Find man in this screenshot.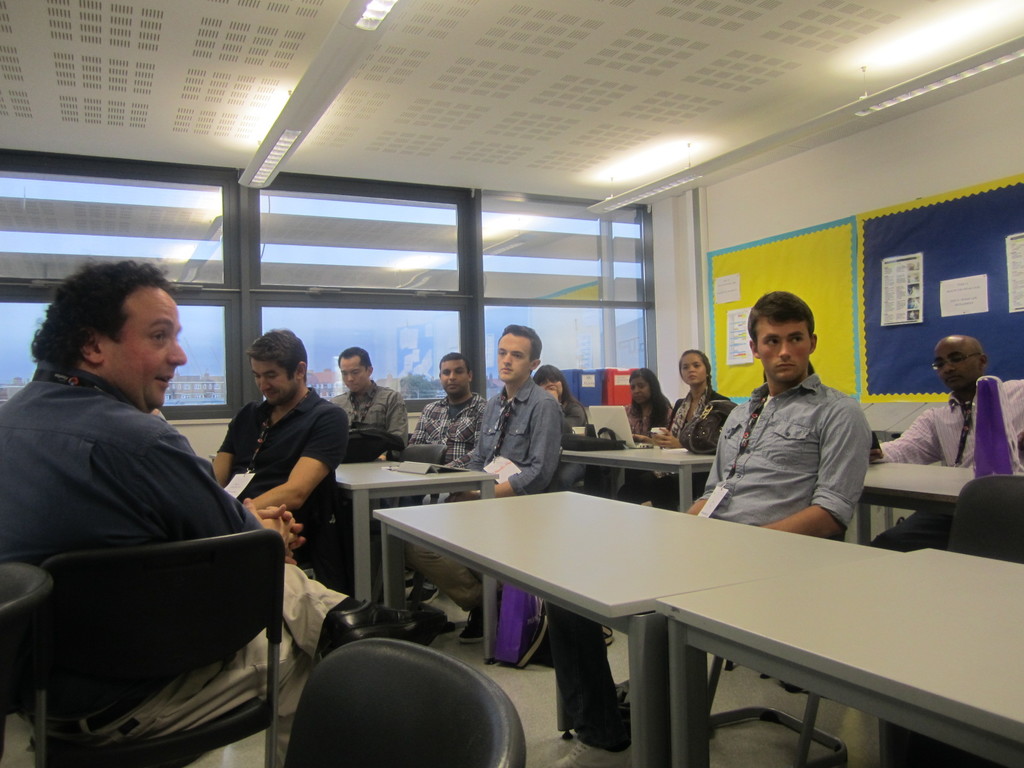
The bounding box for man is [x1=600, y1=283, x2=862, y2=691].
